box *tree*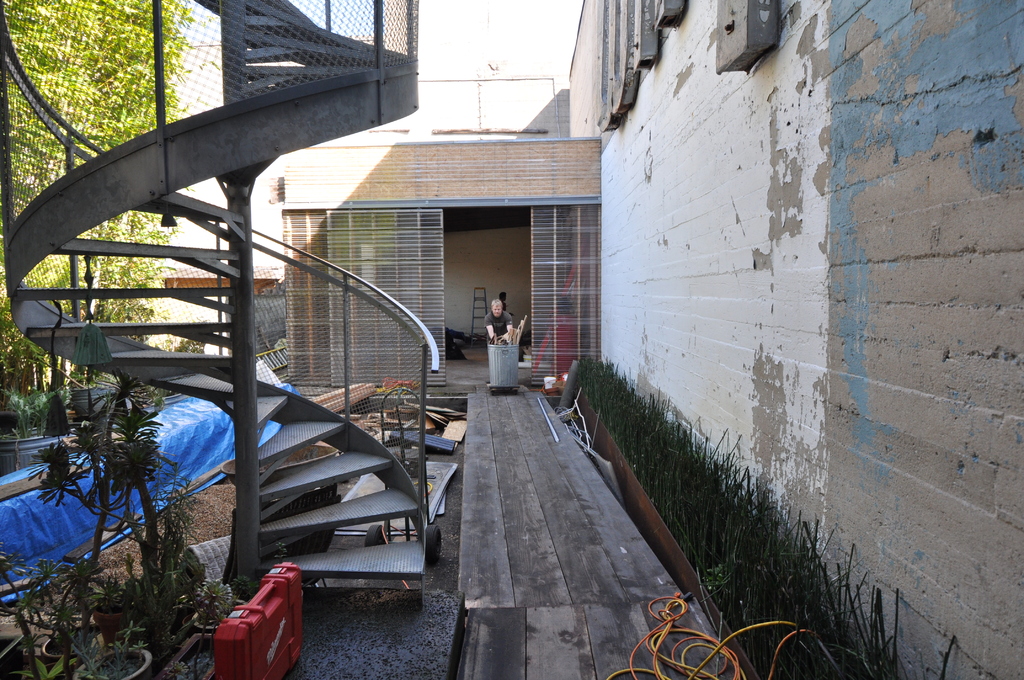
BBox(0, 0, 197, 345)
